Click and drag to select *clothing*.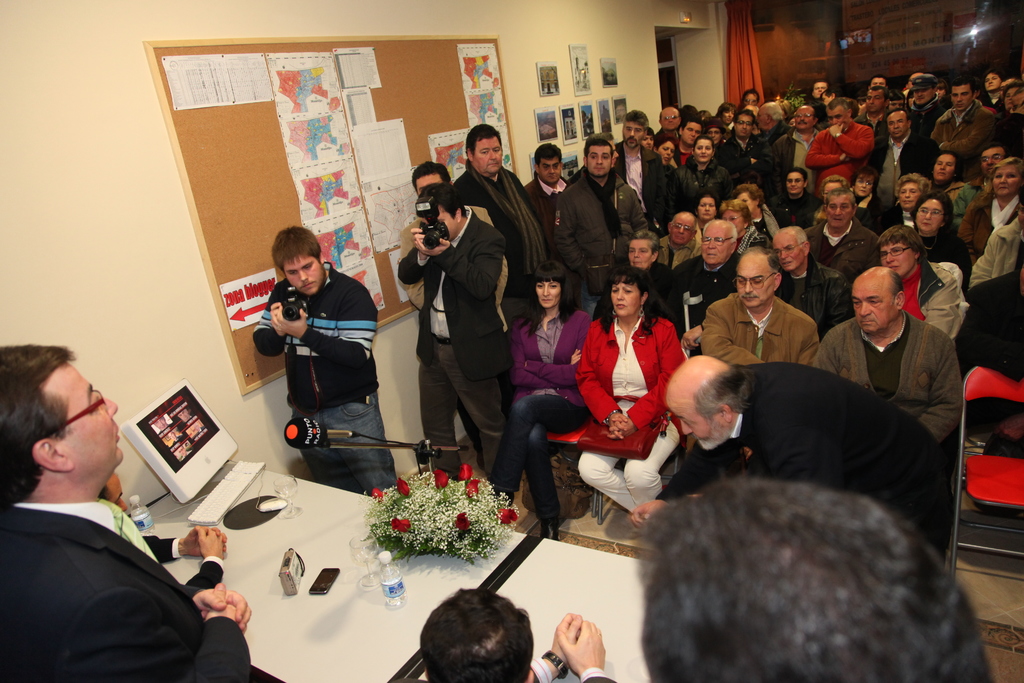
Selection: 947/265/1023/409.
